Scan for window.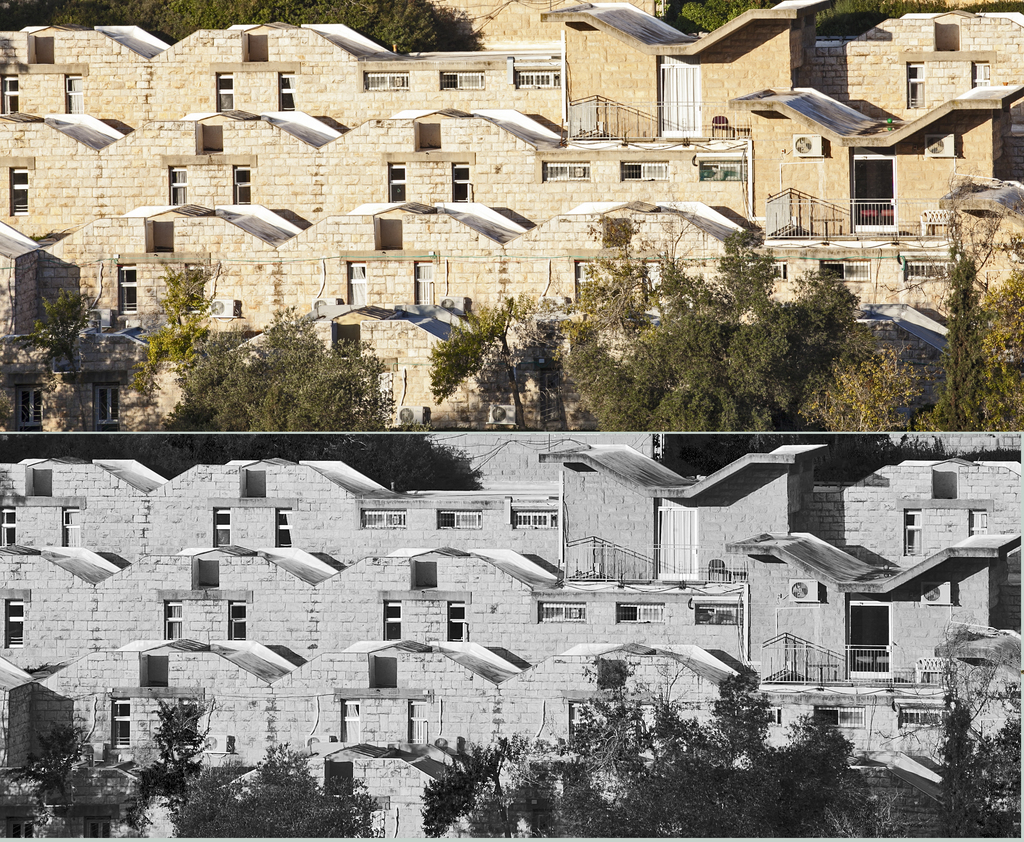
Scan result: (438, 65, 486, 91).
